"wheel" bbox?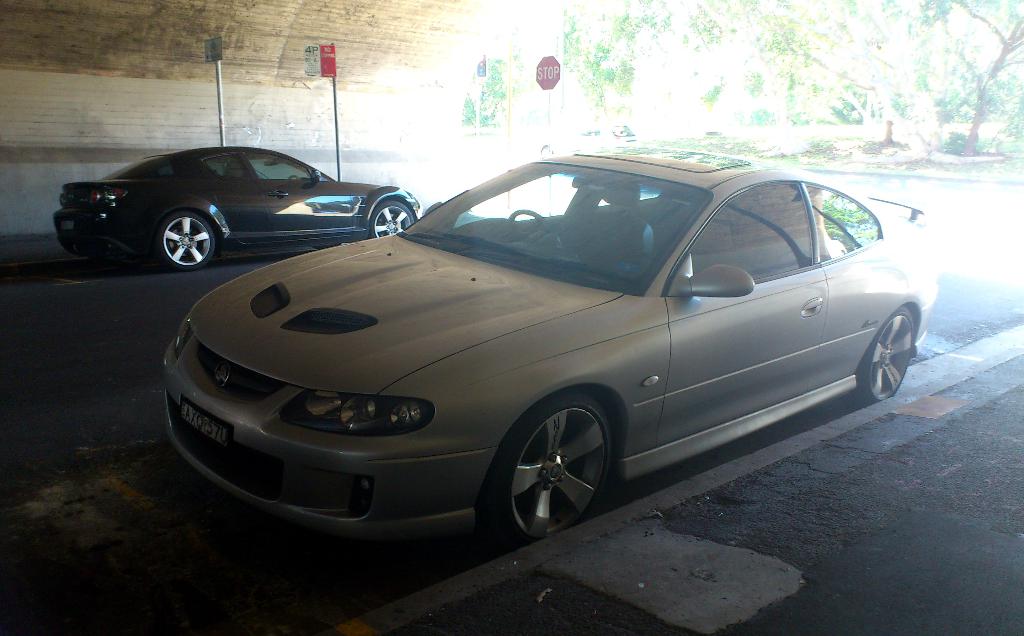
pyautogui.locateOnScreen(495, 401, 615, 539)
